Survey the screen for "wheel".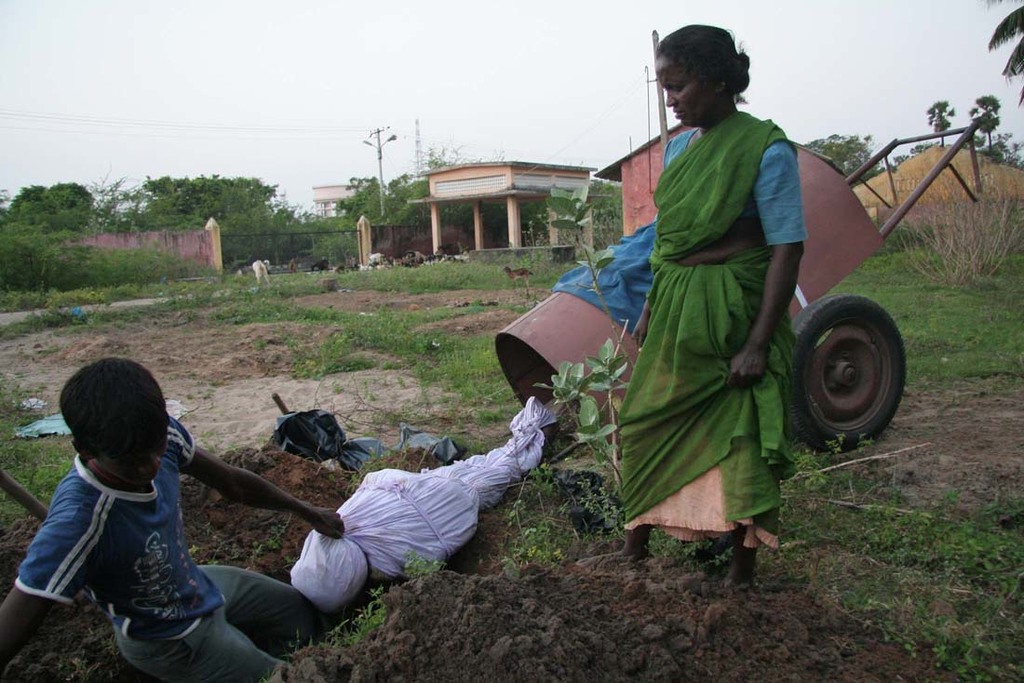
Survey found: rect(778, 291, 907, 461).
